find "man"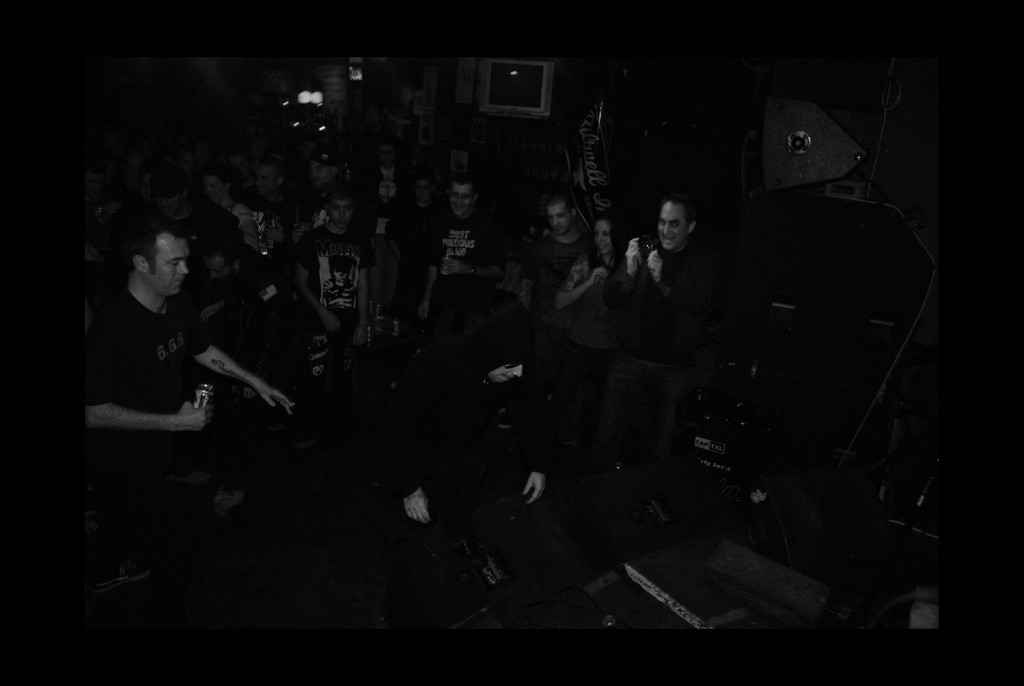
[x1=536, y1=188, x2=581, y2=295]
